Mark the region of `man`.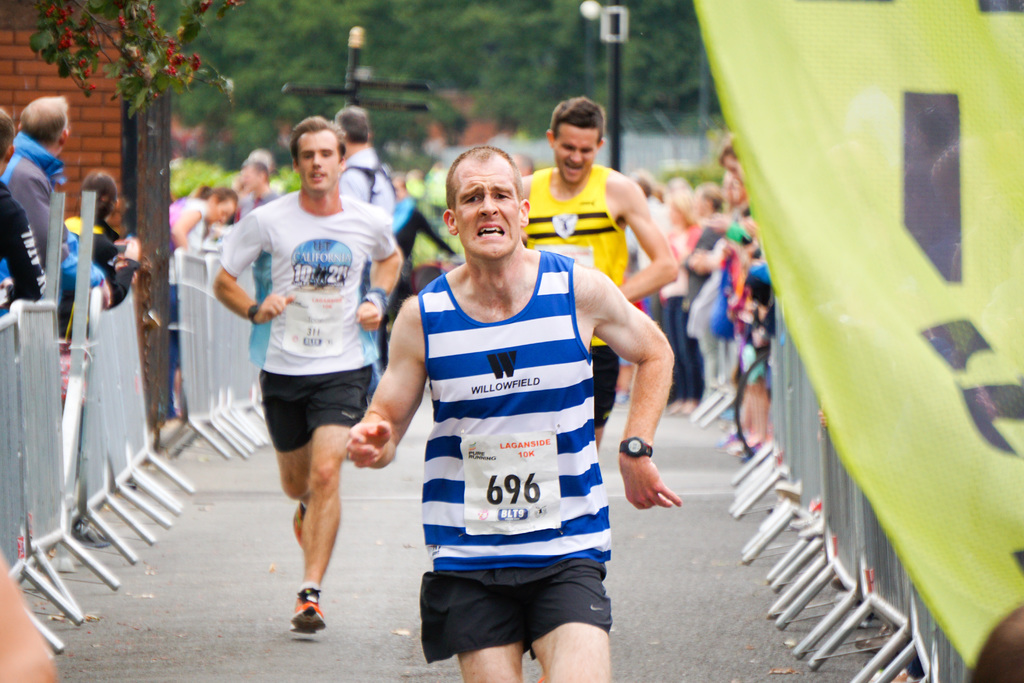
Region: 214 110 410 636.
